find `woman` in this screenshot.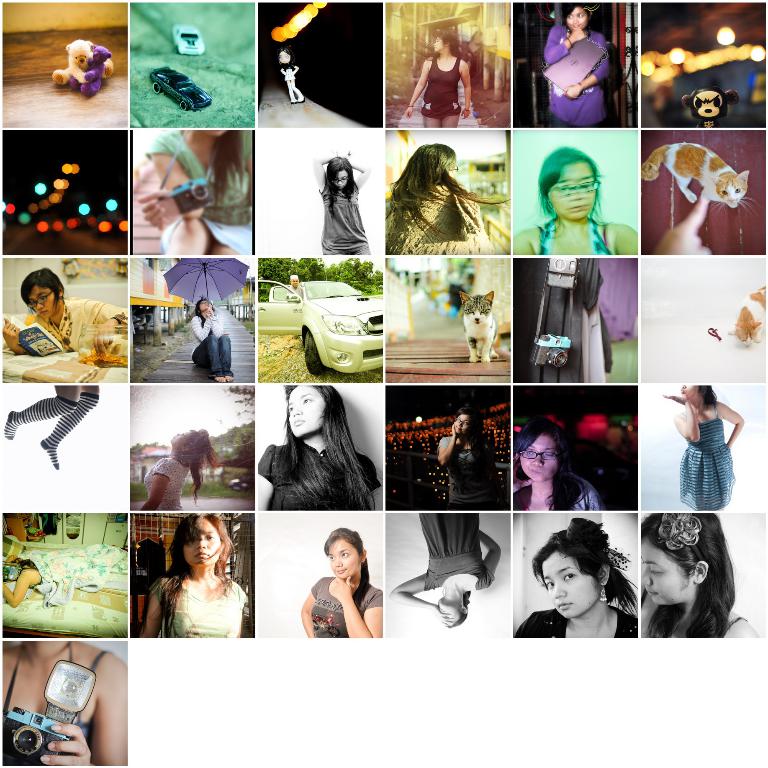
The bounding box for `woman` is [left=137, top=428, right=221, bottom=514].
